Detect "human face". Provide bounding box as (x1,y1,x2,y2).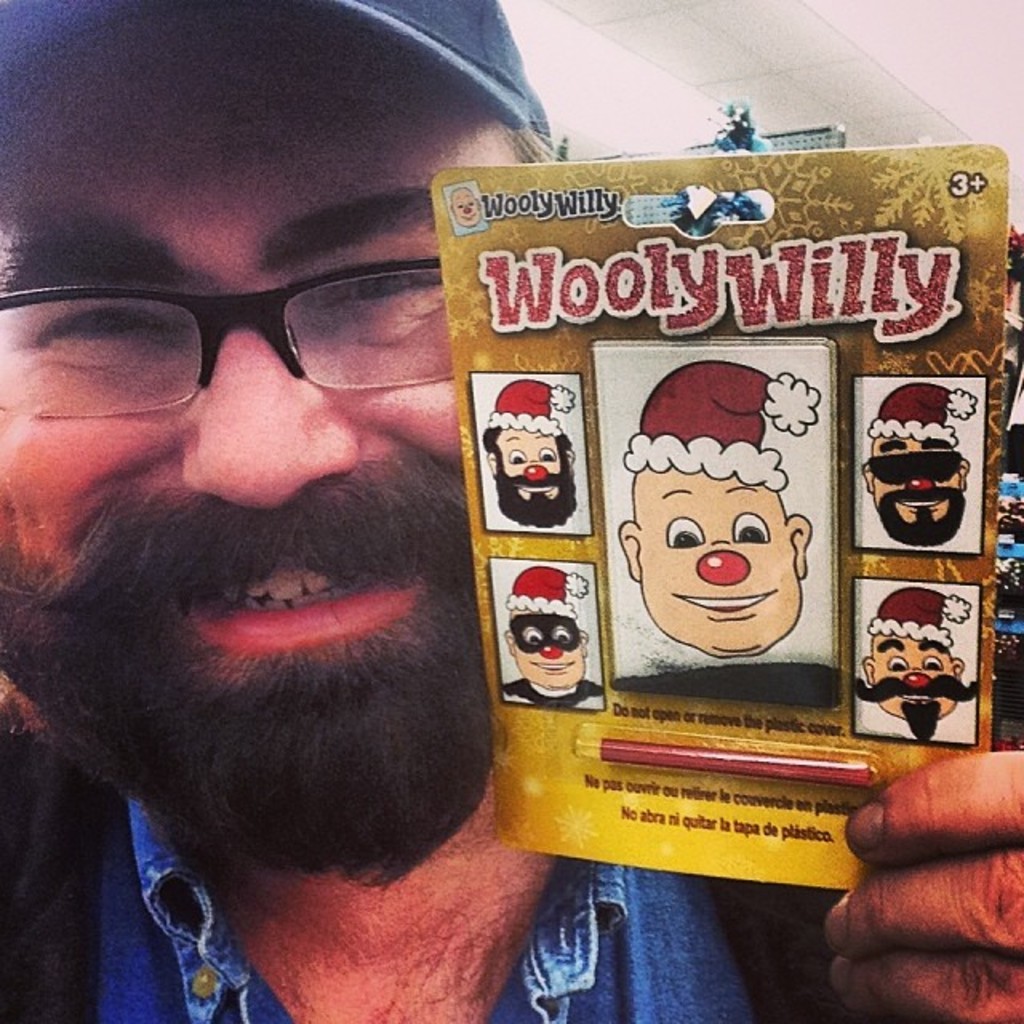
(494,429,574,512).
